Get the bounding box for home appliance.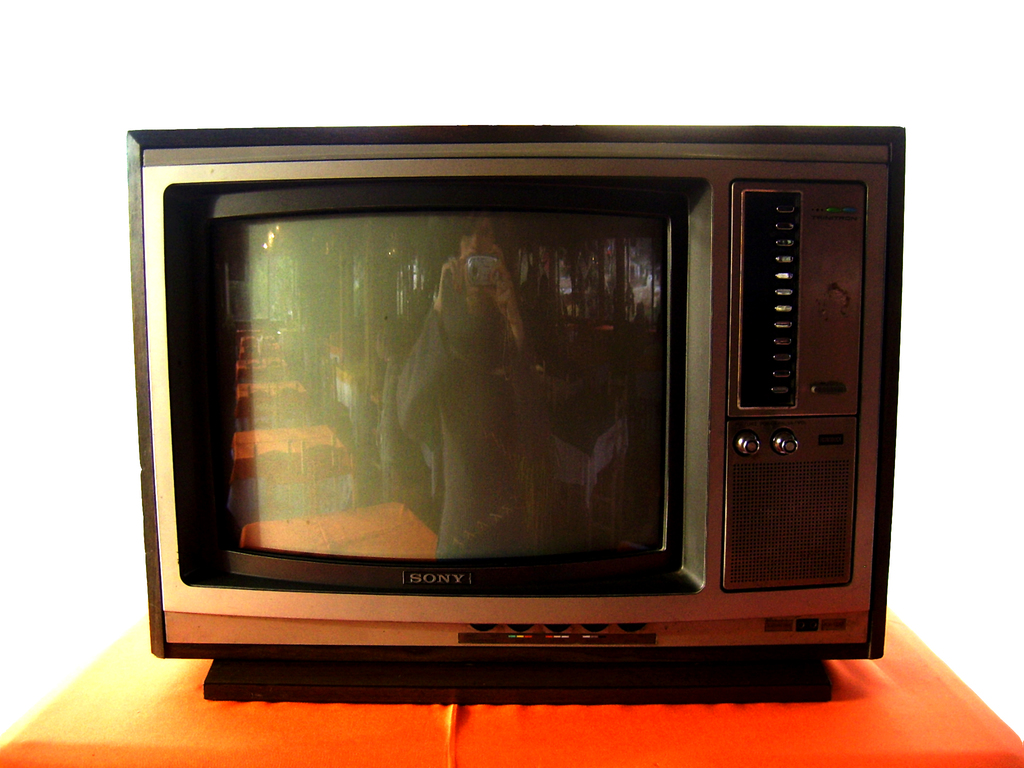
(x1=87, y1=55, x2=970, y2=696).
